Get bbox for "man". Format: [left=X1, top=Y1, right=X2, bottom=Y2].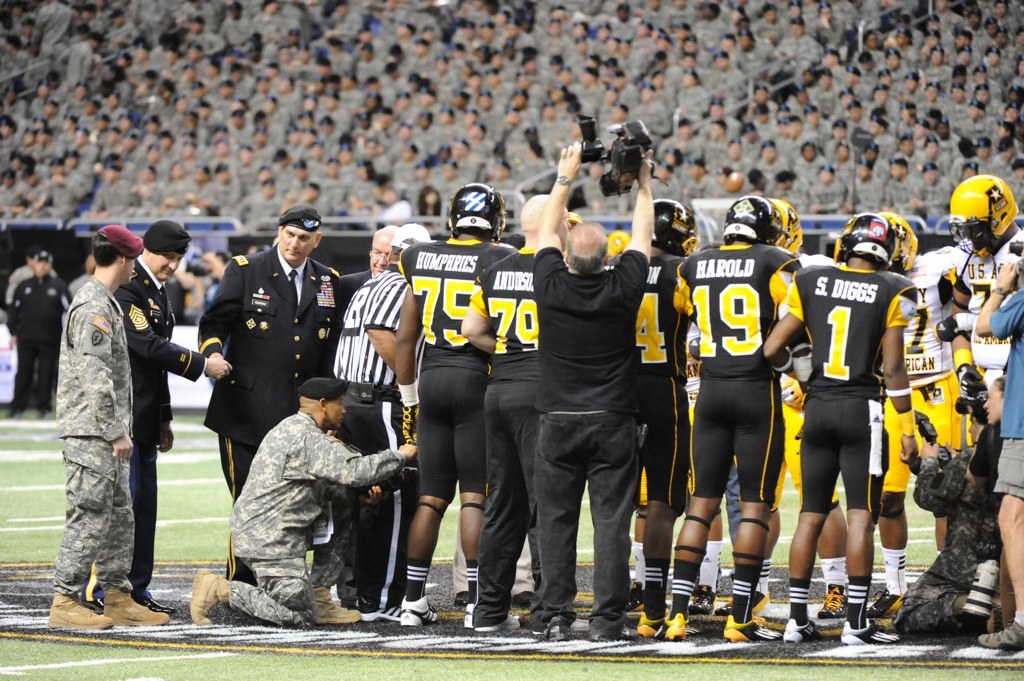
[left=5, top=249, right=70, bottom=415].
